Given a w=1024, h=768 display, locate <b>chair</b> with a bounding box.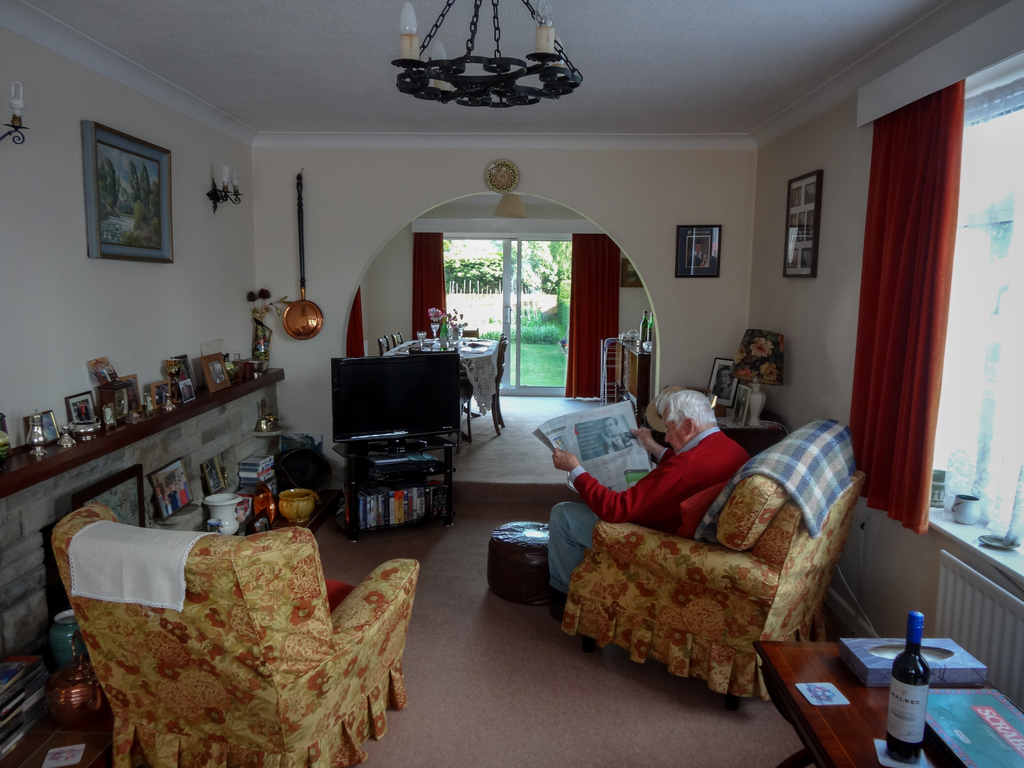
Located: bbox=(396, 332, 403, 346).
